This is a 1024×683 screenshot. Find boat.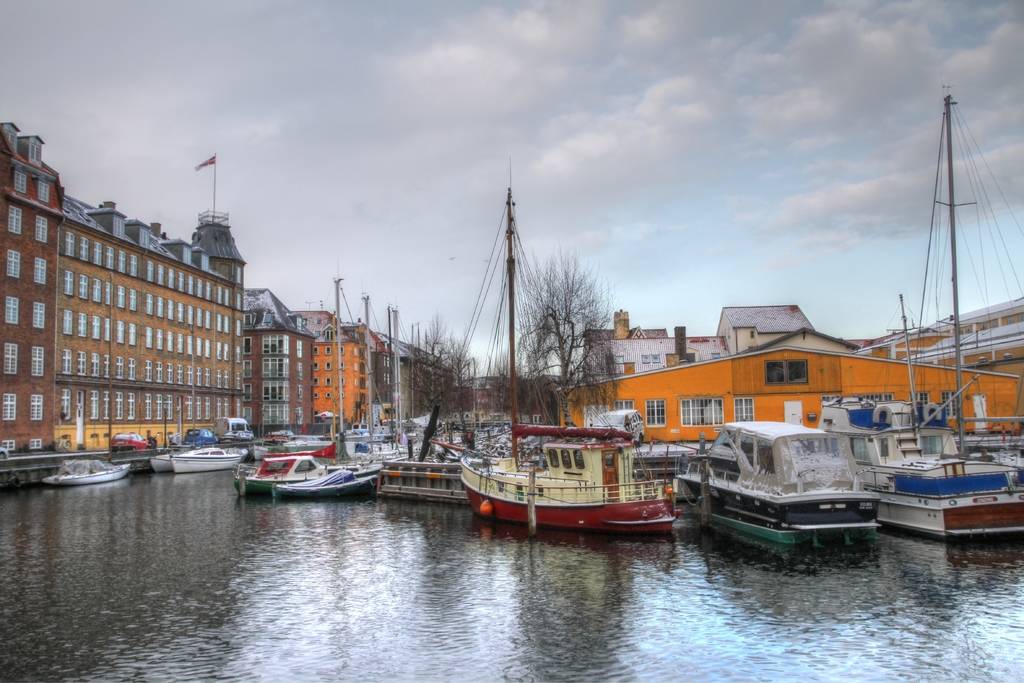
Bounding box: 46 462 131 483.
